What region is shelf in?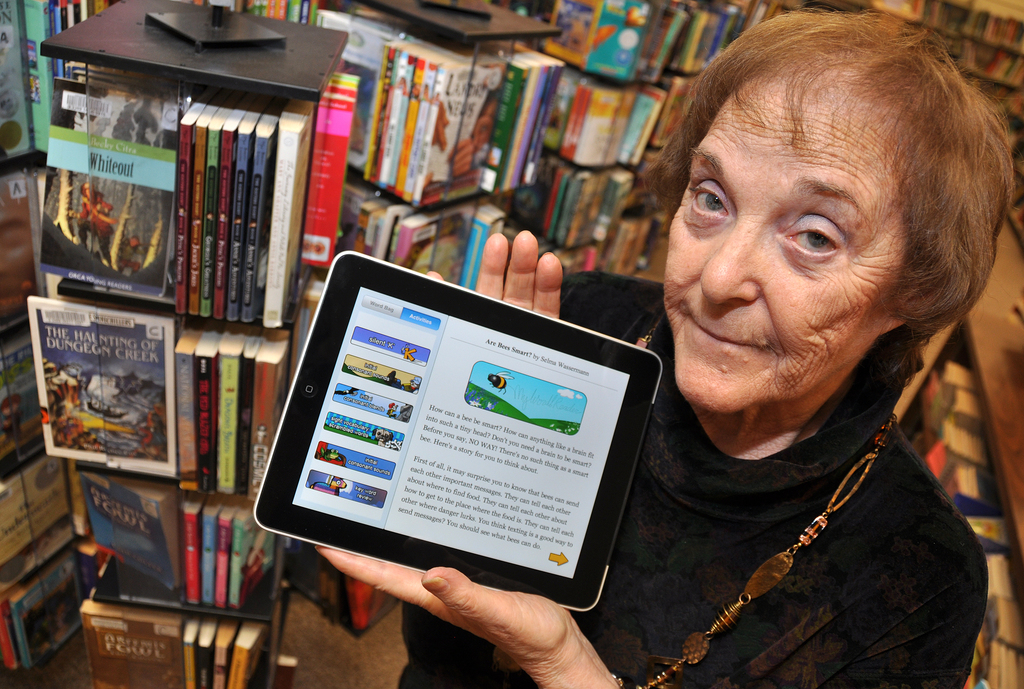
[30, 0, 366, 688].
